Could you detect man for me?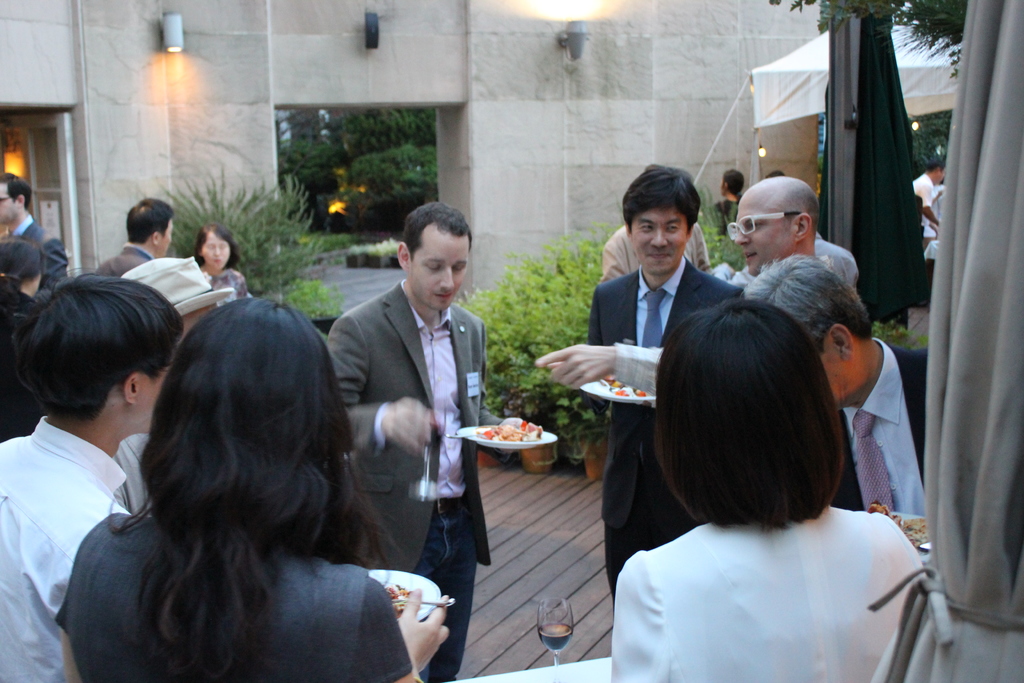
Detection result: box(753, 251, 932, 553).
